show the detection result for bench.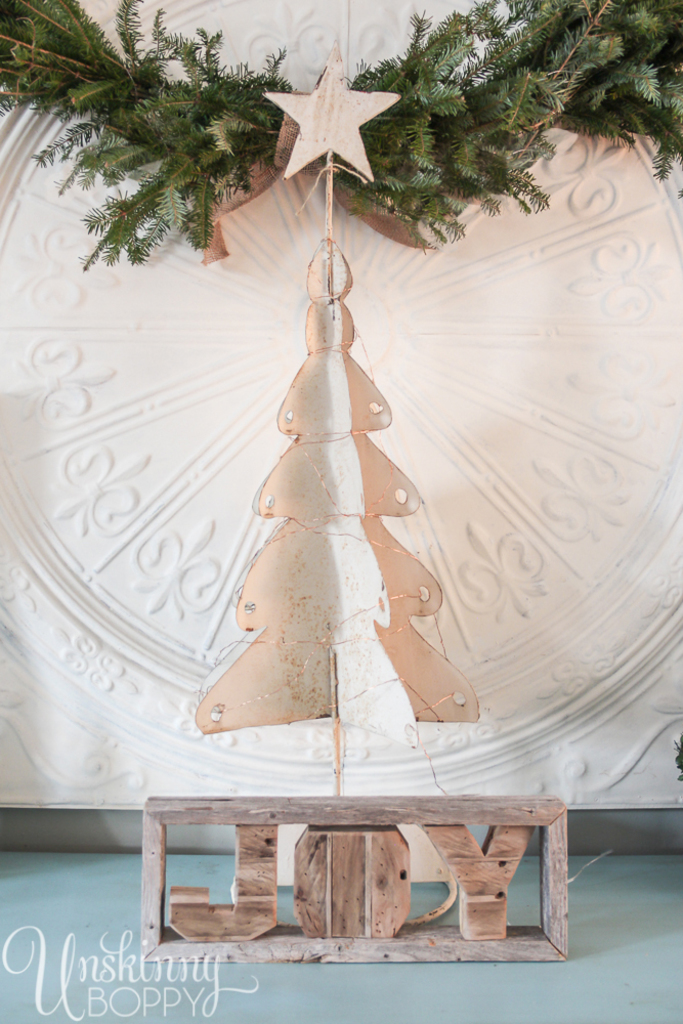
Rect(119, 786, 568, 985).
